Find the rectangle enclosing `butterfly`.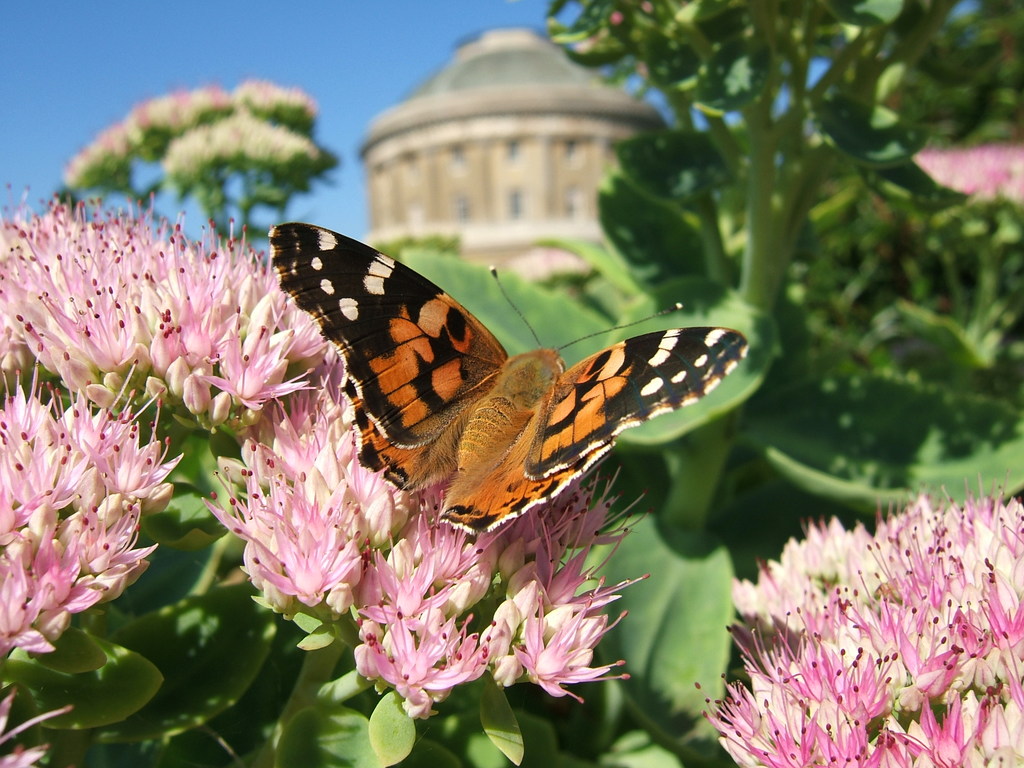
[x1=269, y1=212, x2=735, y2=558].
